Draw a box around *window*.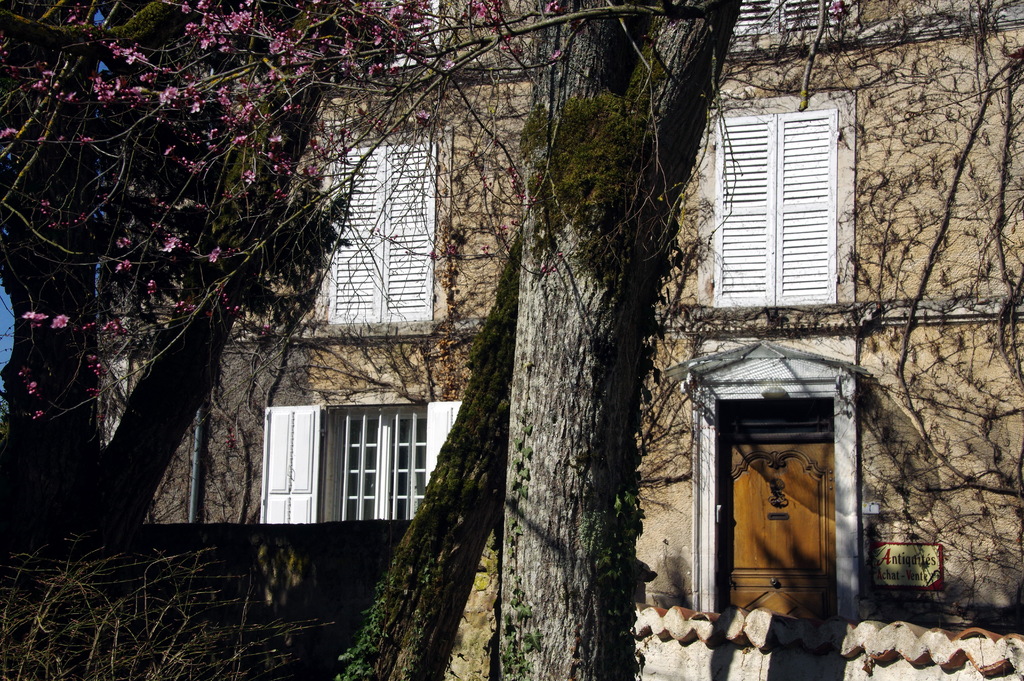
Rect(374, 0, 449, 58).
